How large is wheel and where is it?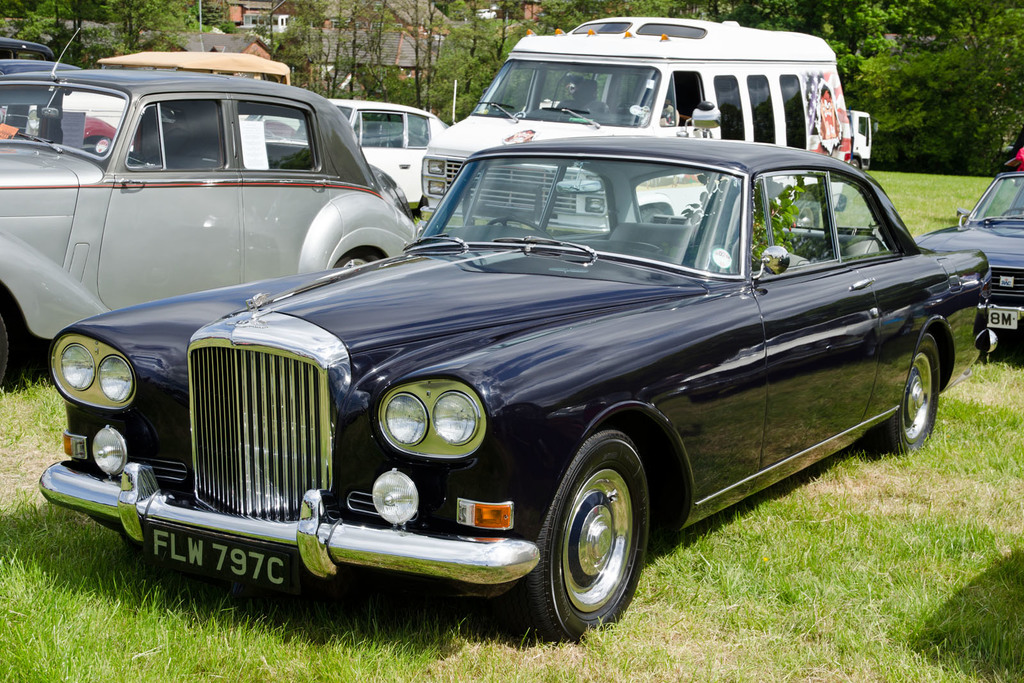
Bounding box: x1=998 y1=204 x2=1023 y2=220.
